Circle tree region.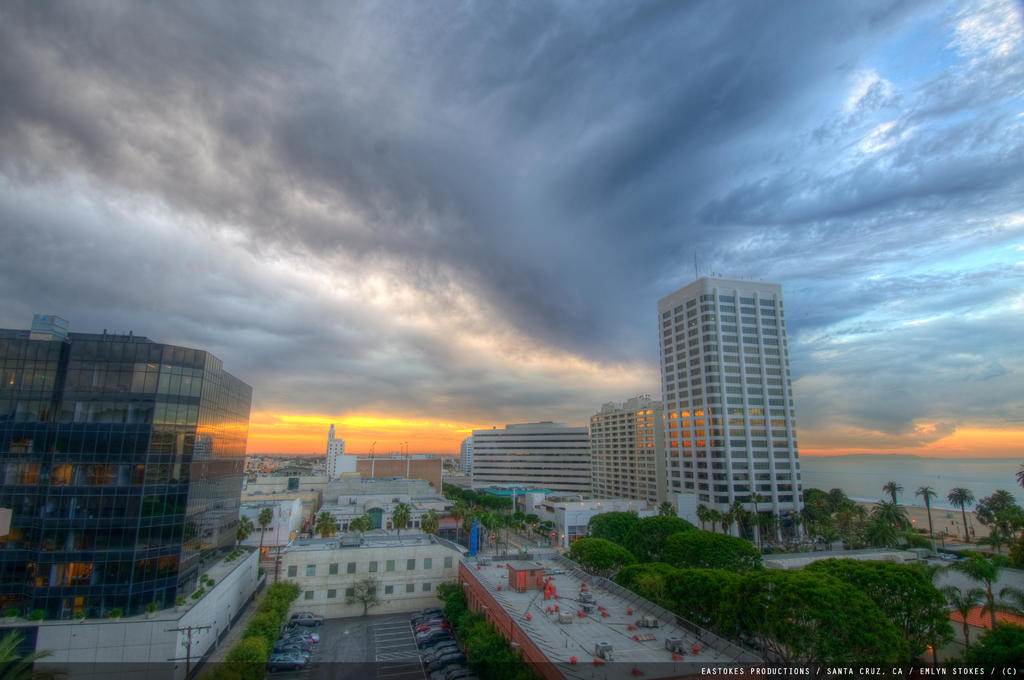
Region: rect(915, 486, 937, 535).
